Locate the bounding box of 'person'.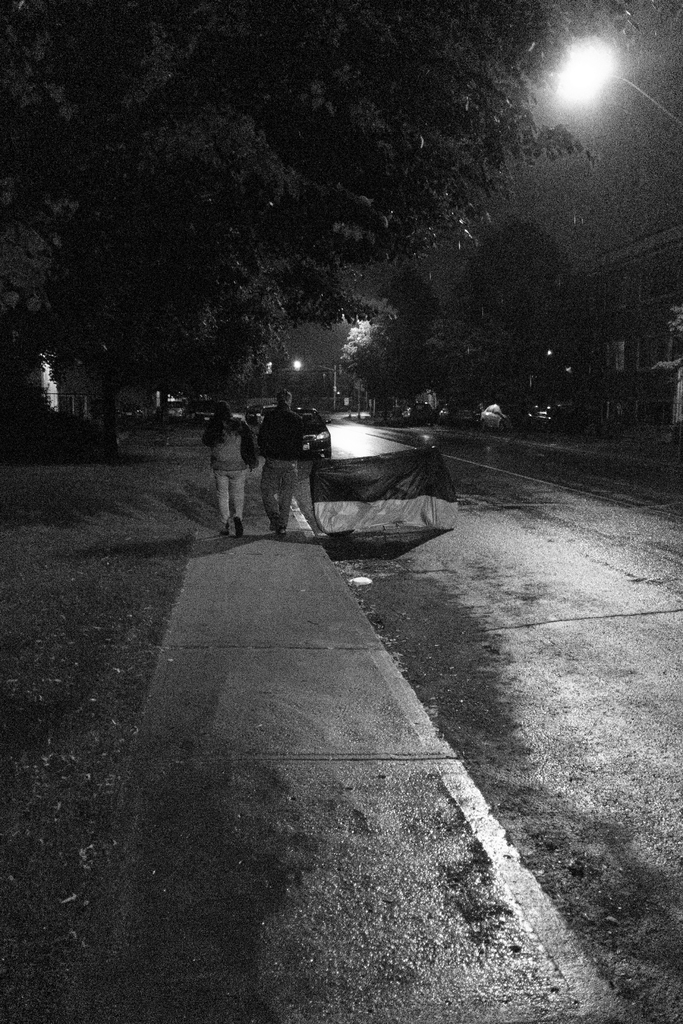
Bounding box: (left=199, top=398, right=258, bottom=540).
